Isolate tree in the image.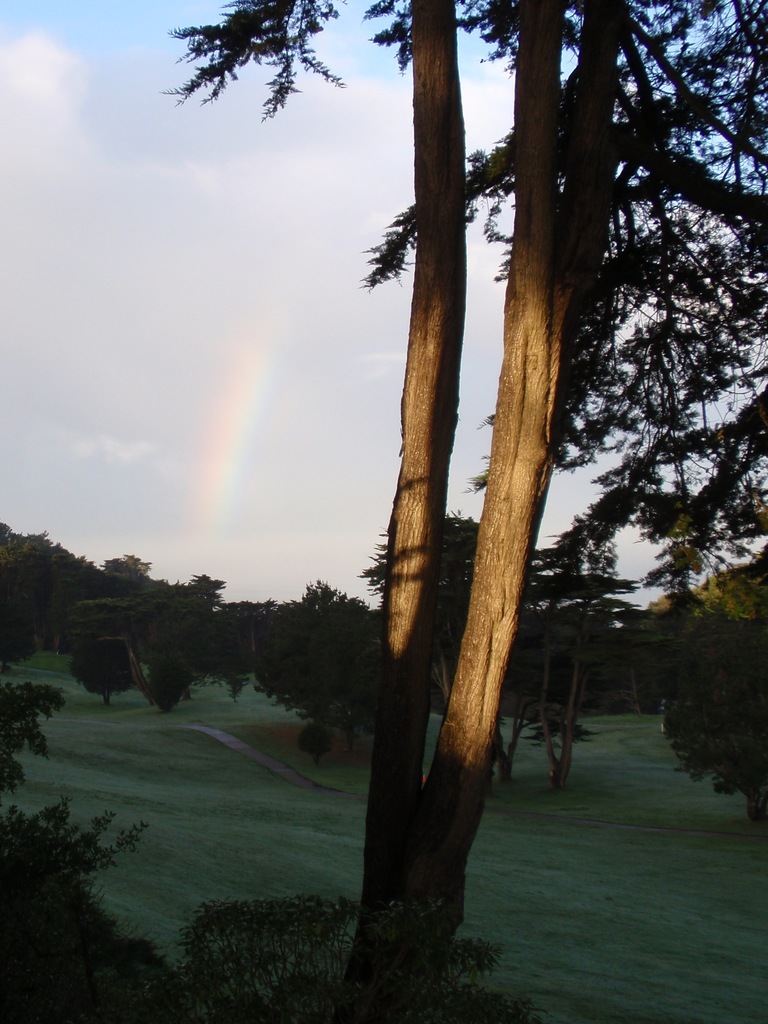
Isolated region: (left=162, top=0, right=767, bottom=1023).
